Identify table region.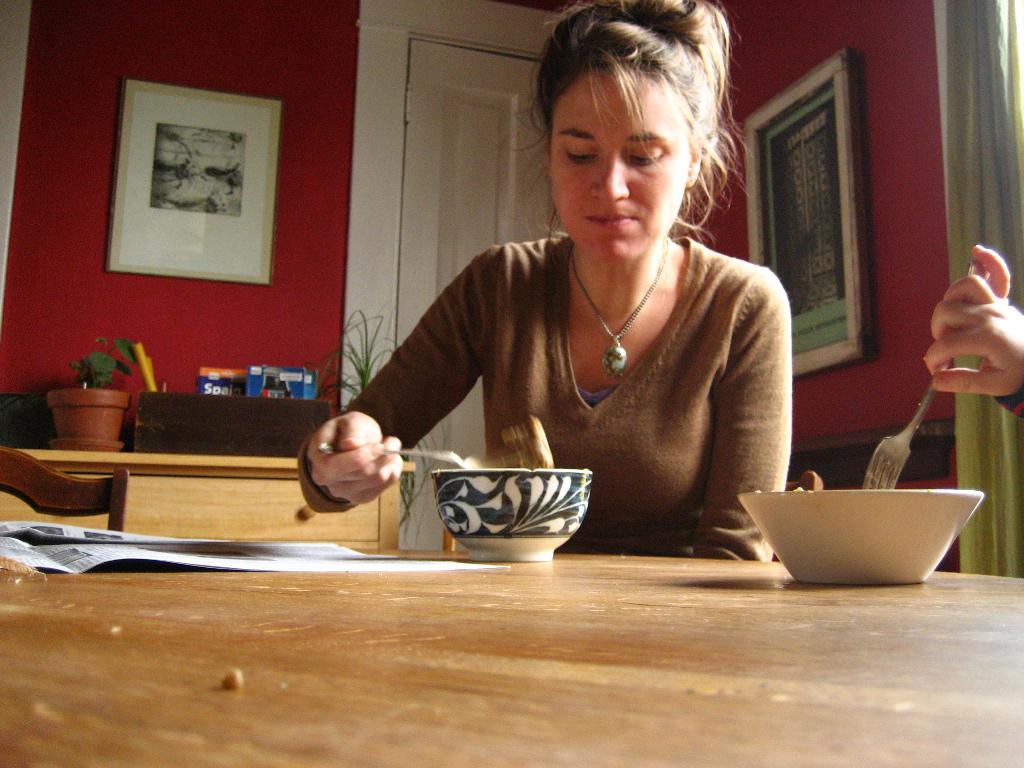
Region: bbox=[0, 488, 1023, 767].
